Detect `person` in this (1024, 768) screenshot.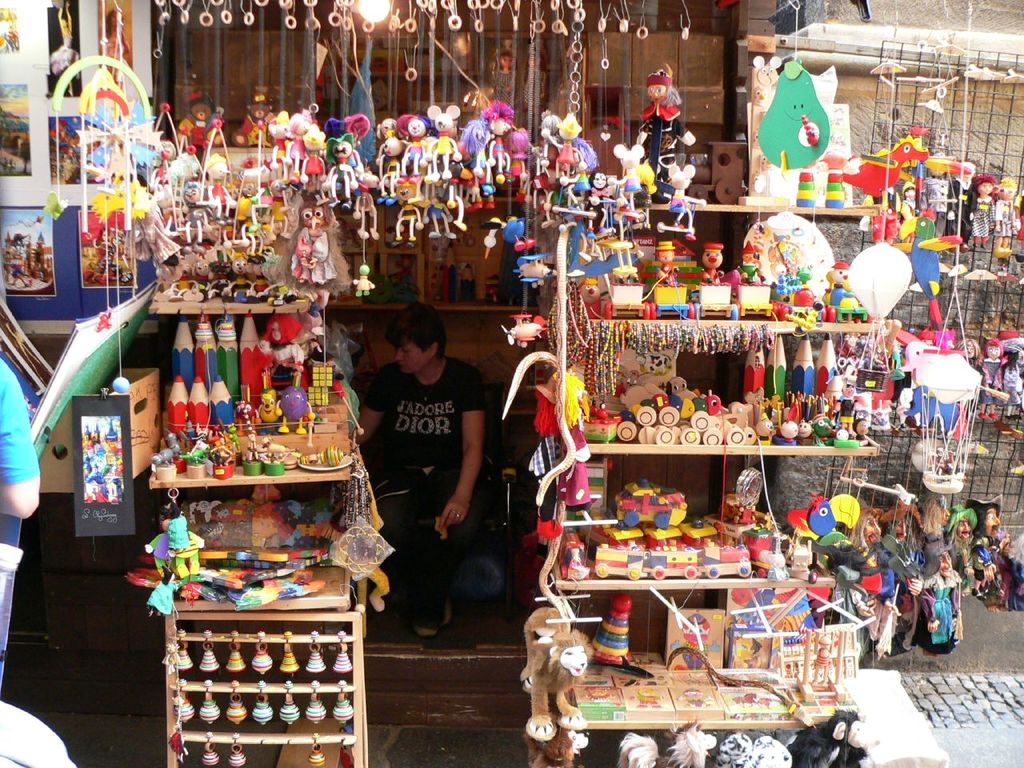
Detection: bbox=(0, 354, 40, 522).
